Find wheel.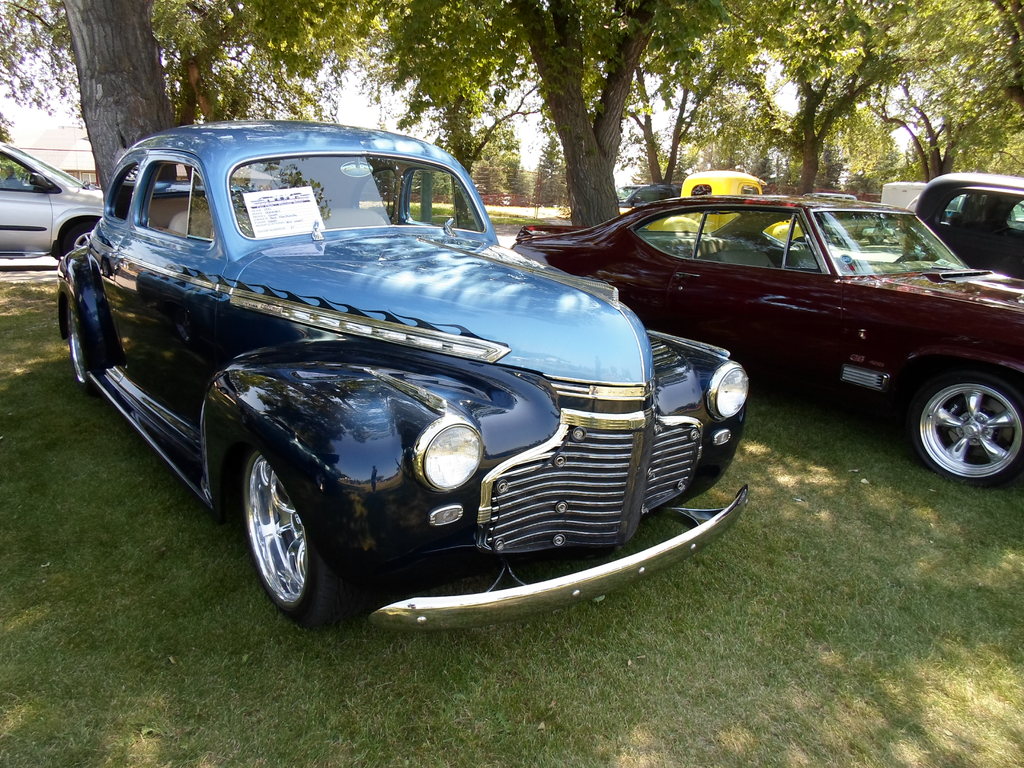
(226,452,319,612).
